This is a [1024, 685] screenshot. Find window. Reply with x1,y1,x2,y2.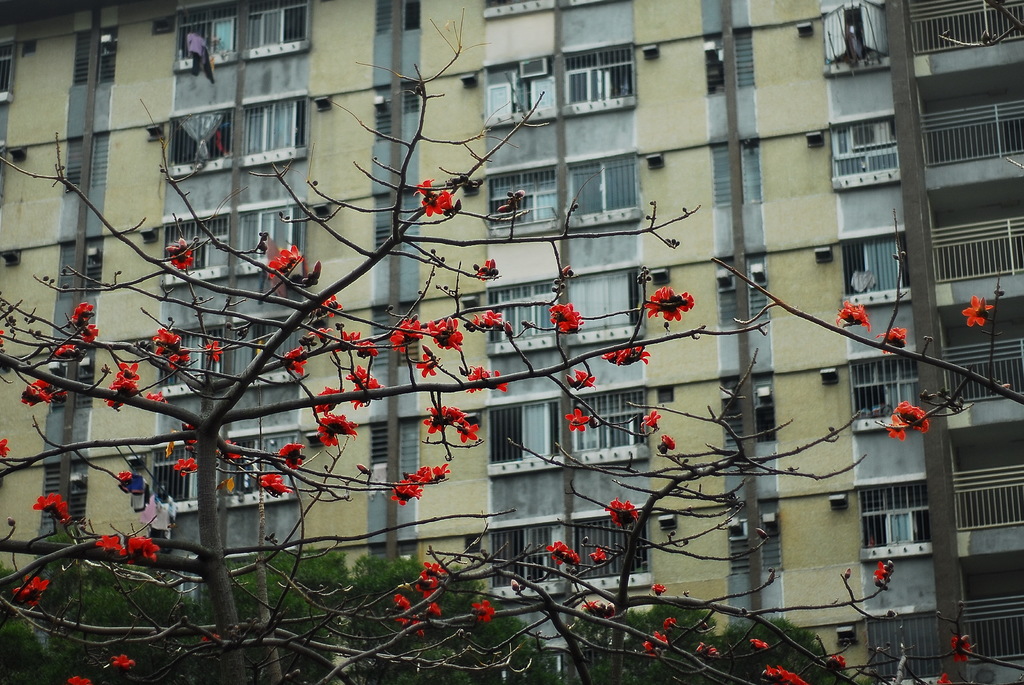
38,461,84,536.
